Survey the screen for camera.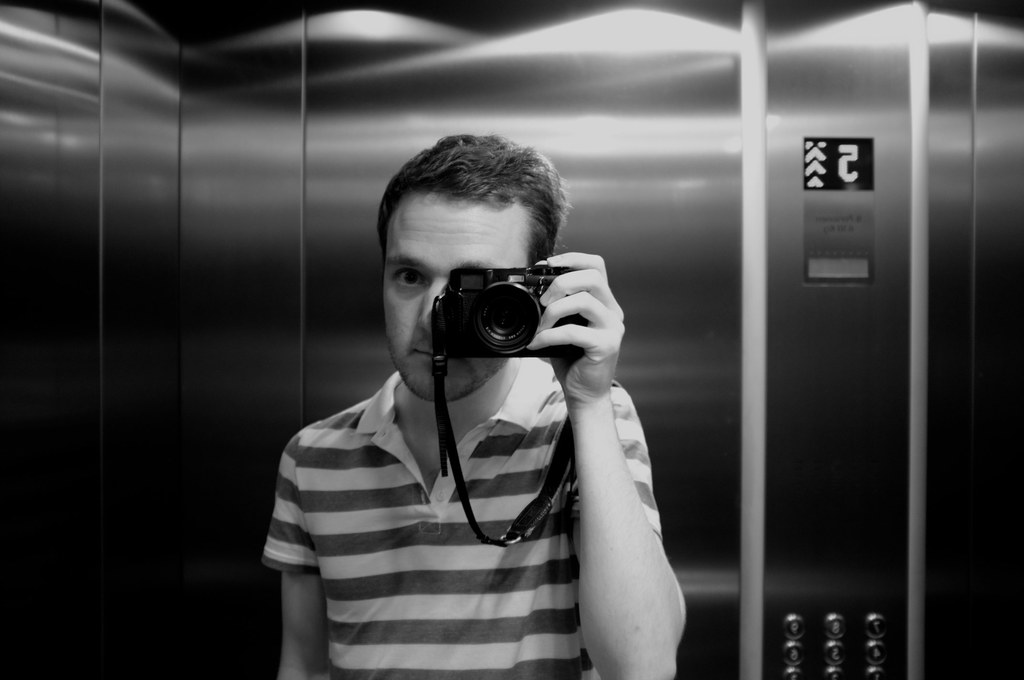
Survey found: bbox(436, 265, 578, 361).
